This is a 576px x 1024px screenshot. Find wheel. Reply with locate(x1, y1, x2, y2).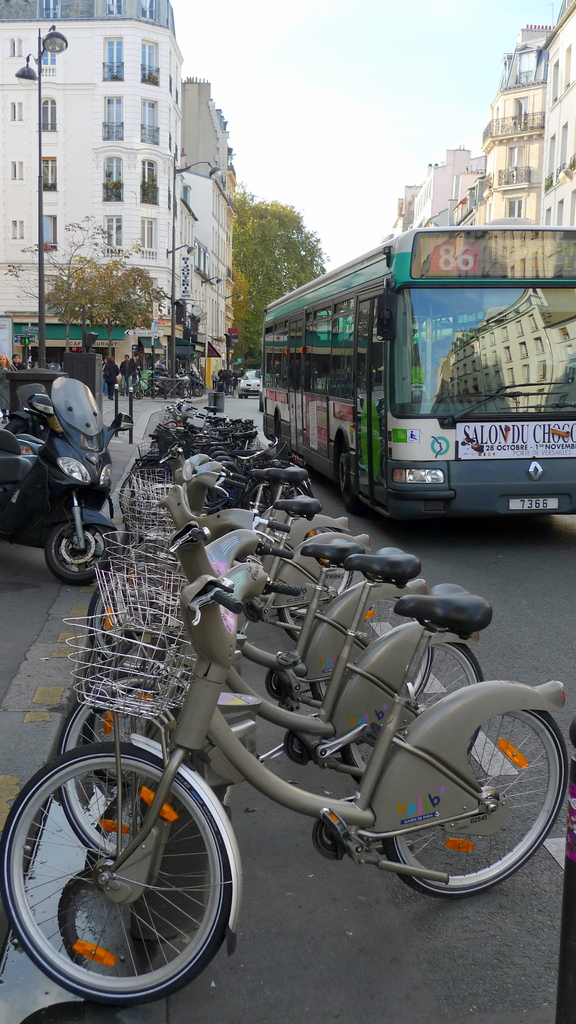
locate(283, 557, 348, 608).
